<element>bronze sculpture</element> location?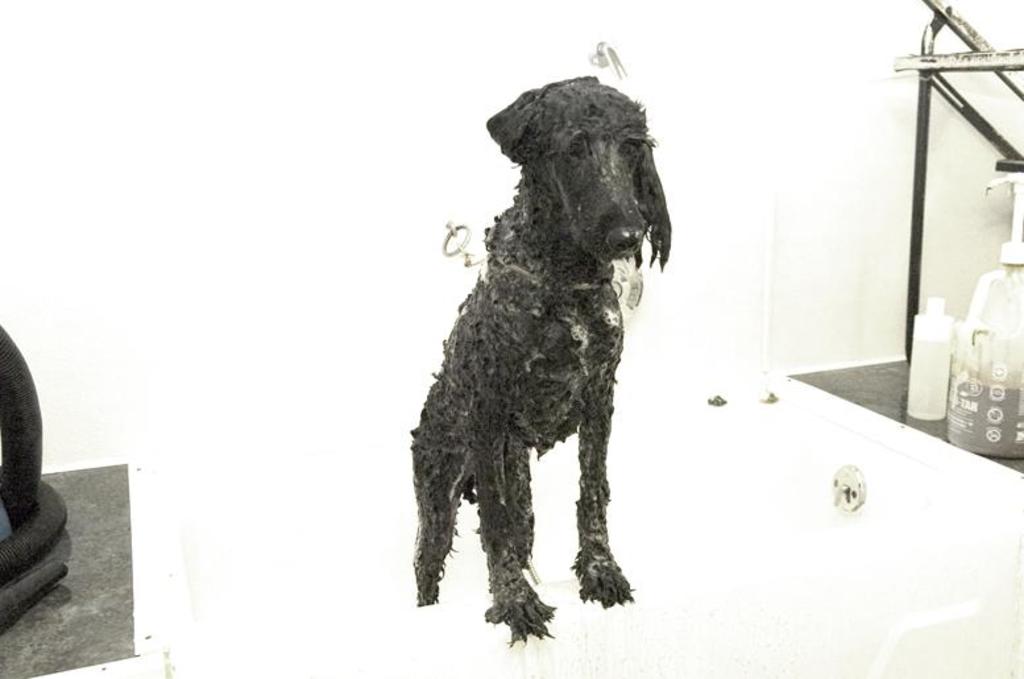
rect(390, 75, 676, 643)
